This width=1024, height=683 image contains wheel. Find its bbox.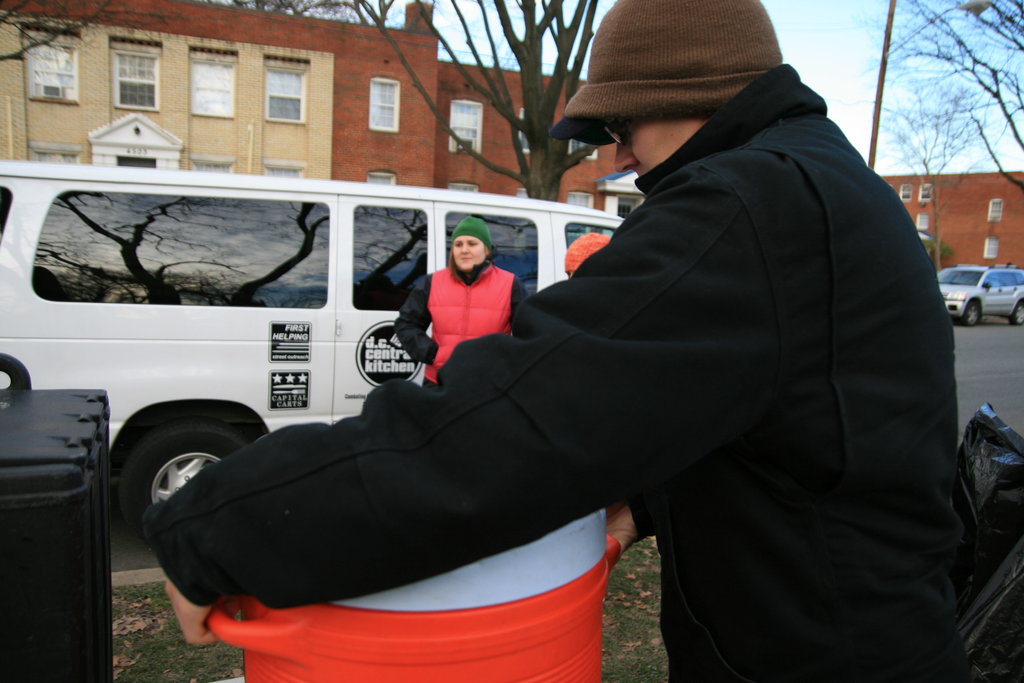
(x1=1011, y1=302, x2=1023, y2=322).
